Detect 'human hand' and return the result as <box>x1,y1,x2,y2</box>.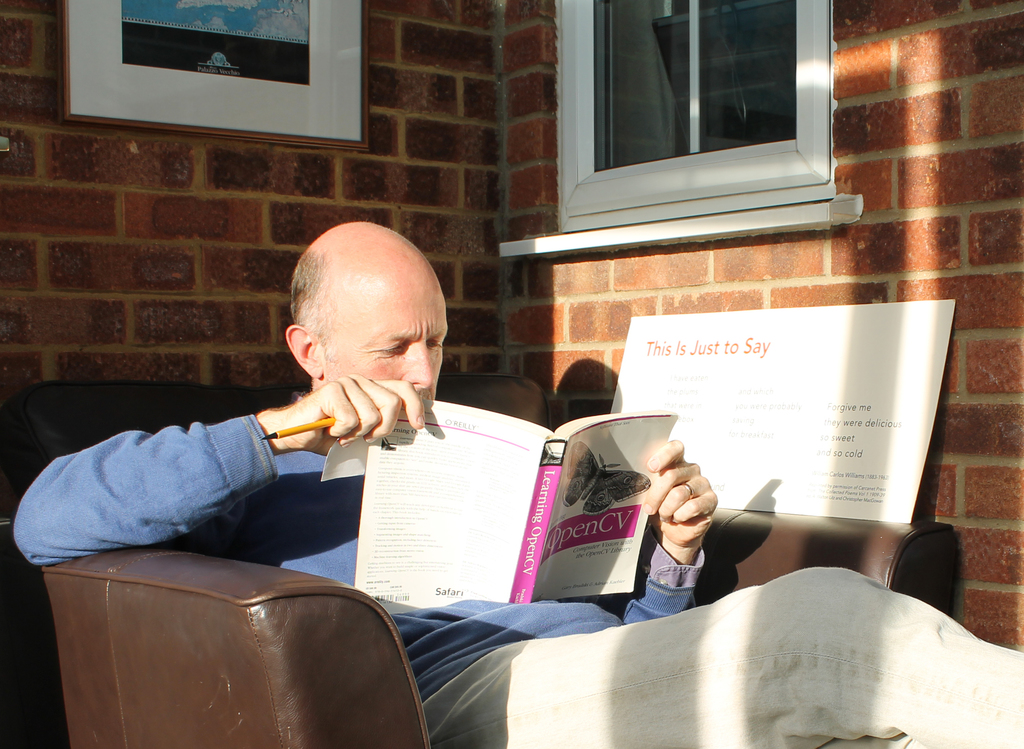
<box>282,368,425,458</box>.
